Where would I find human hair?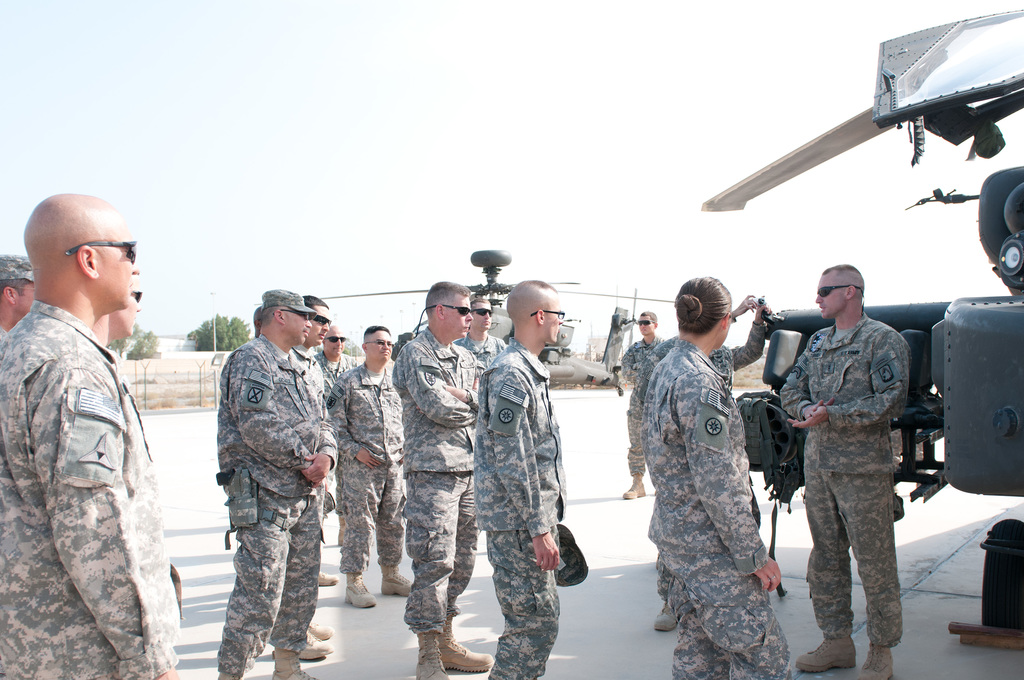
At 522/278/558/293.
